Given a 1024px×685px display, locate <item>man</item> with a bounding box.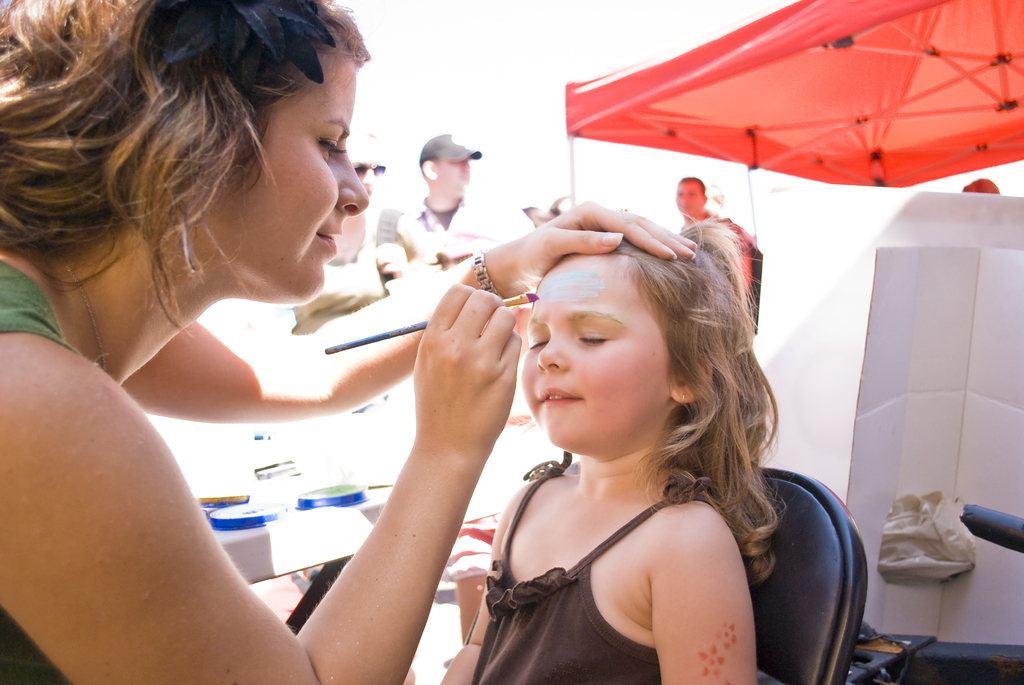
Located: <bbox>672, 175, 764, 297</bbox>.
